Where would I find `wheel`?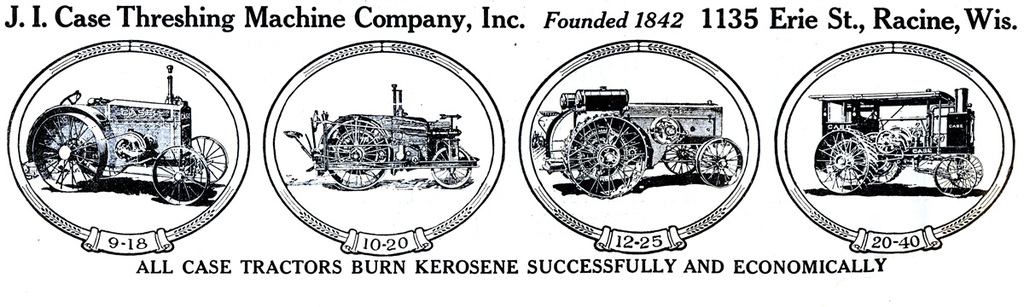
At crop(815, 131, 876, 195).
